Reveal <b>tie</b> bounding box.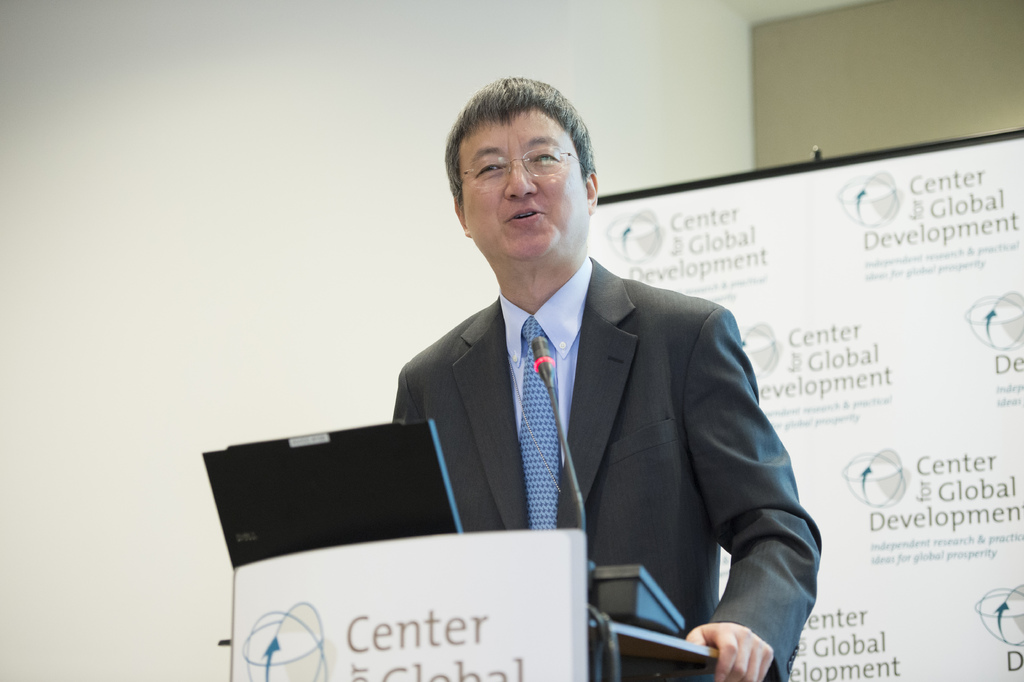
Revealed: (512, 318, 558, 531).
